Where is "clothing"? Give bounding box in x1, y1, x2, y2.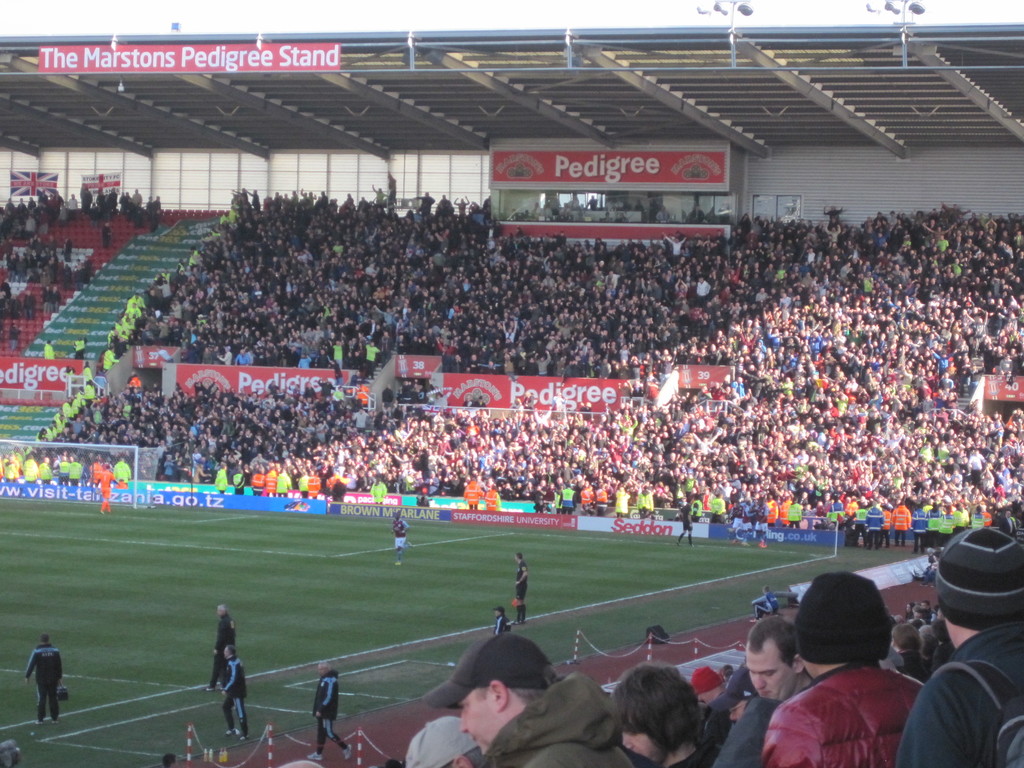
11, 300, 20, 313.
